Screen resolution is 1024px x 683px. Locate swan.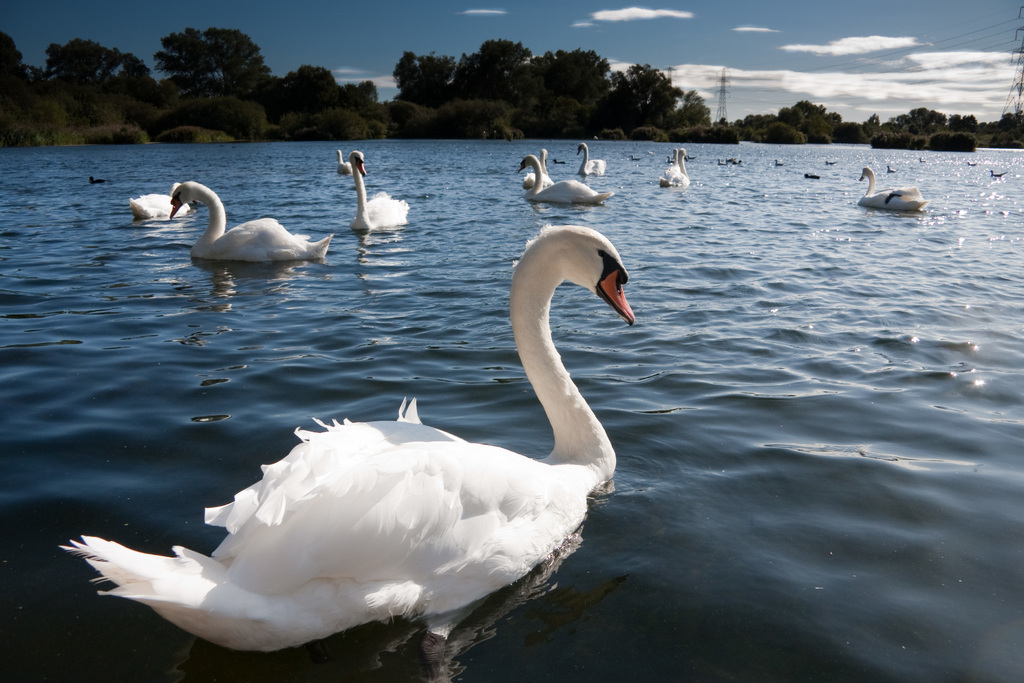
select_region(660, 147, 677, 179).
